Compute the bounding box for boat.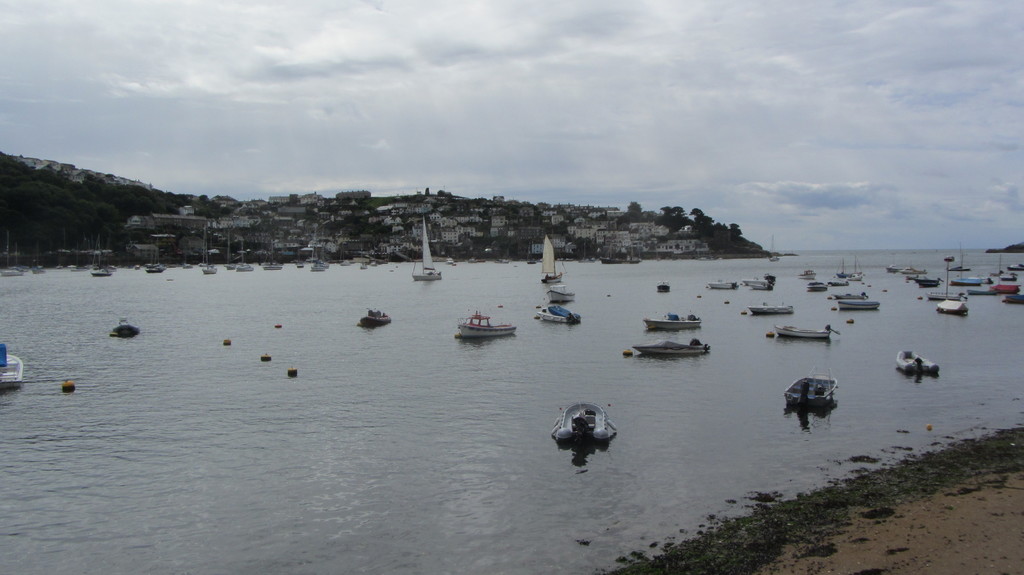
box=[534, 303, 582, 320].
